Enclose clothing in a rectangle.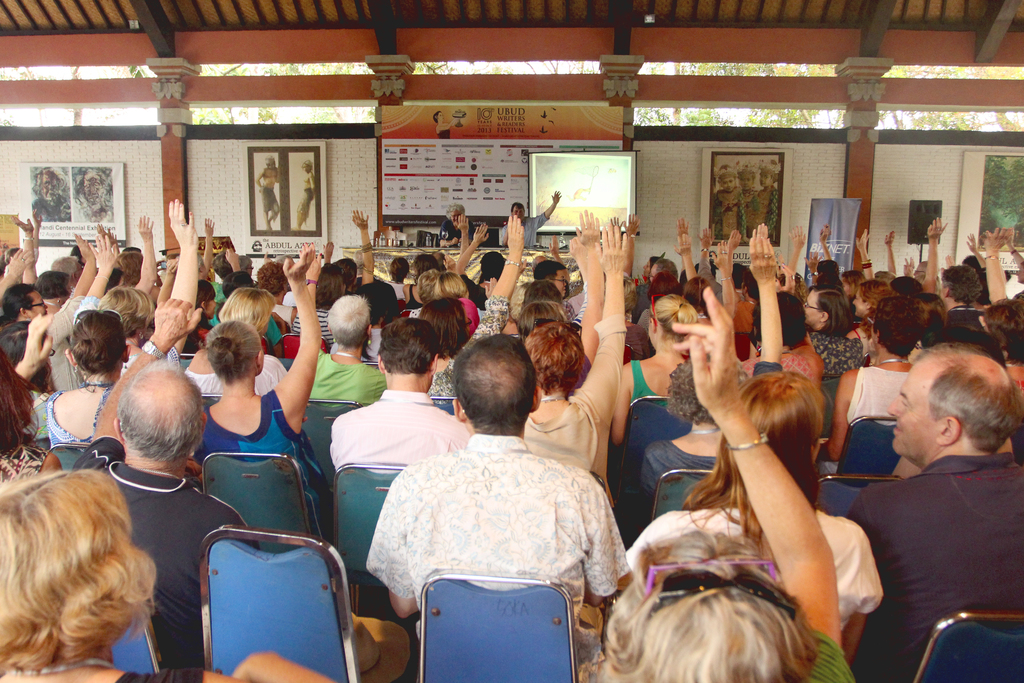
<box>714,185,746,237</box>.
